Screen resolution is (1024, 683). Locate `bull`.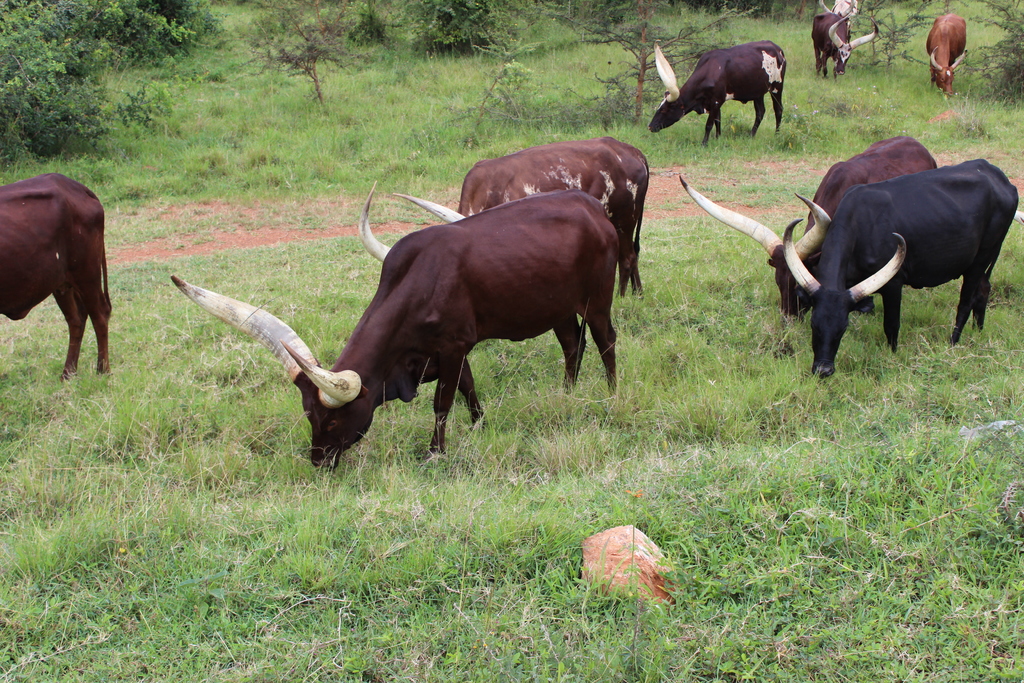
region(171, 187, 618, 470).
